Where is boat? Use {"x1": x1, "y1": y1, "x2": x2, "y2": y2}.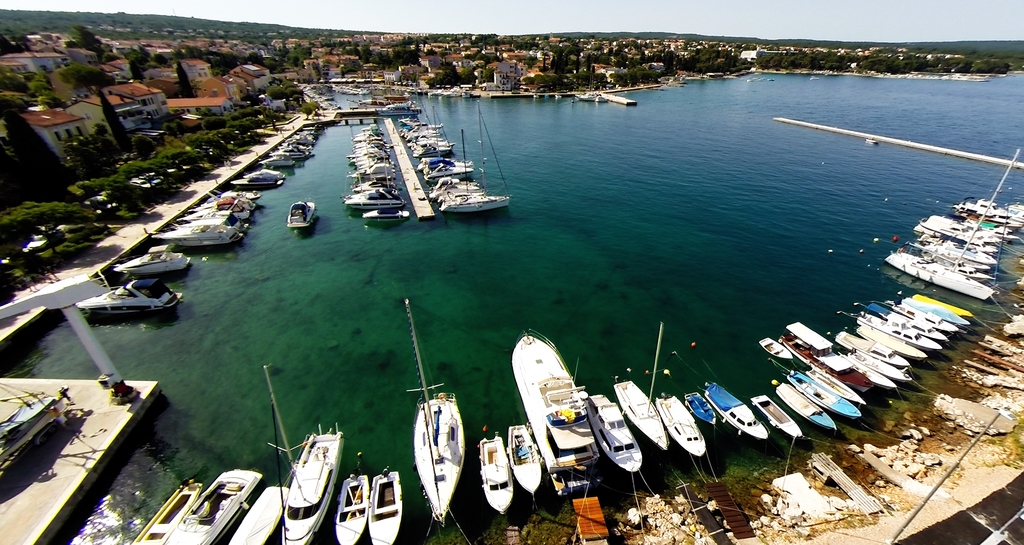
{"x1": 509, "y1": 423, "x2": 543, "y2": 493}.
